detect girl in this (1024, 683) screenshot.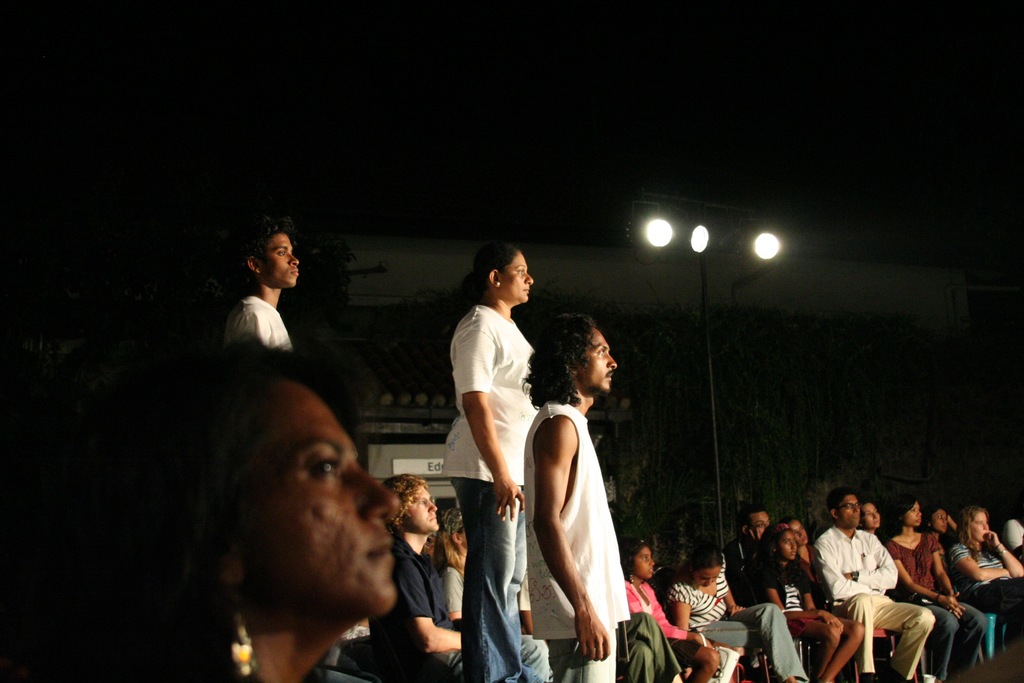
Detection: 755 521 863 682.
